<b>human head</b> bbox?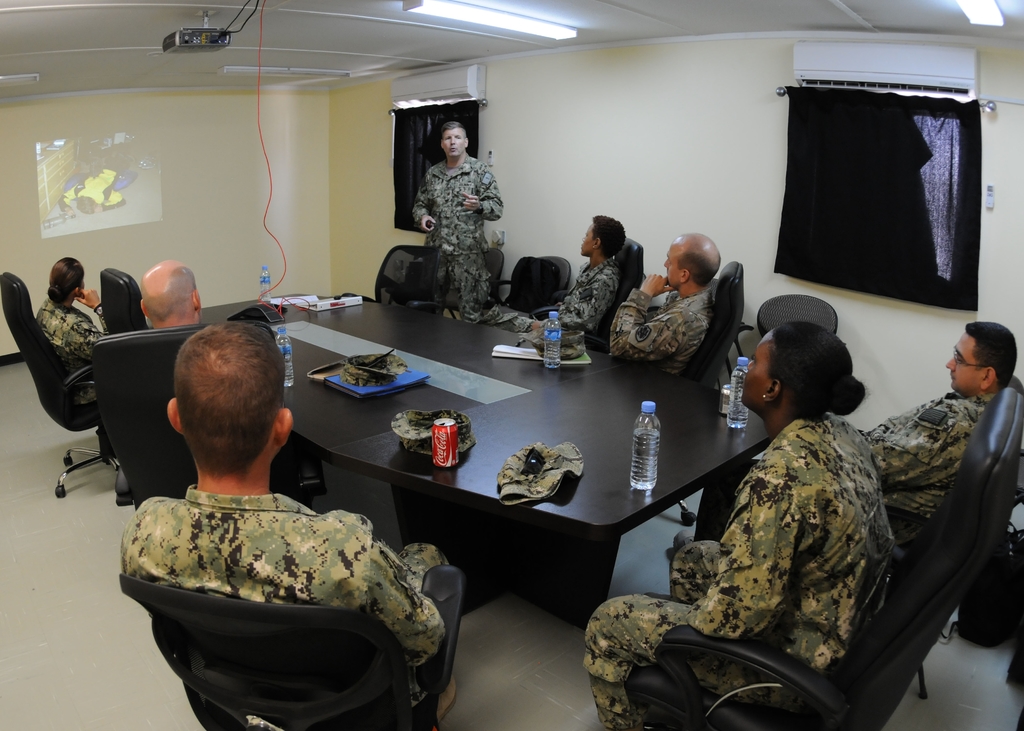
box=[143, 261, 203, 323]
